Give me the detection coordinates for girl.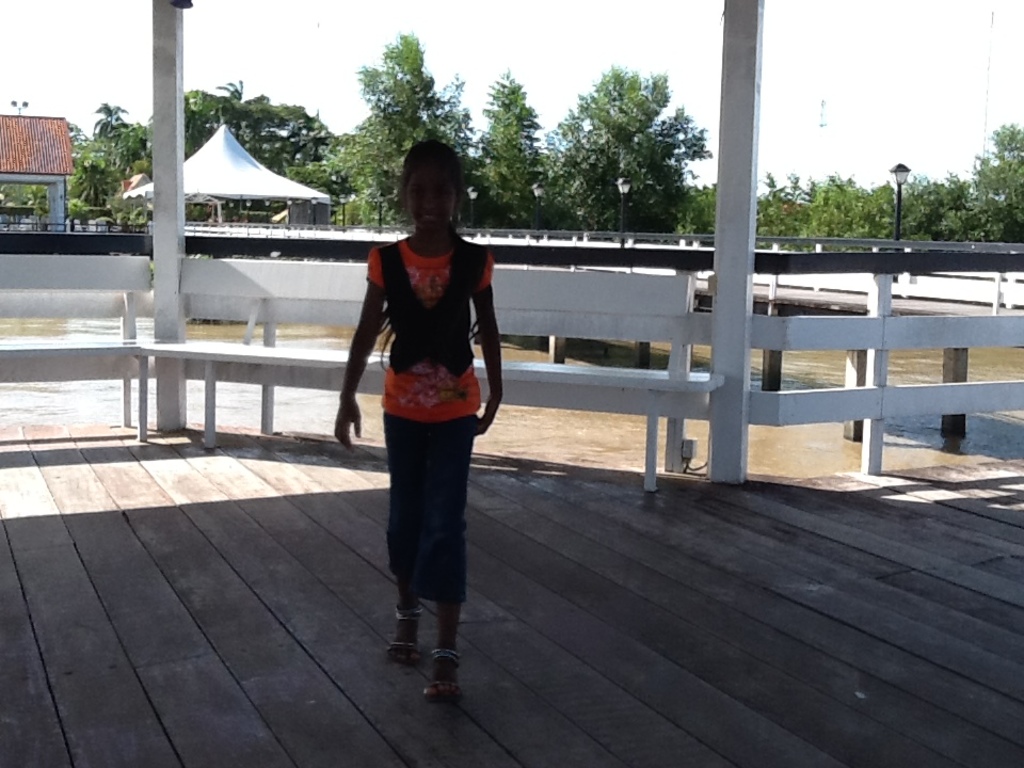
bbox=[333, 137, 500, 700].
